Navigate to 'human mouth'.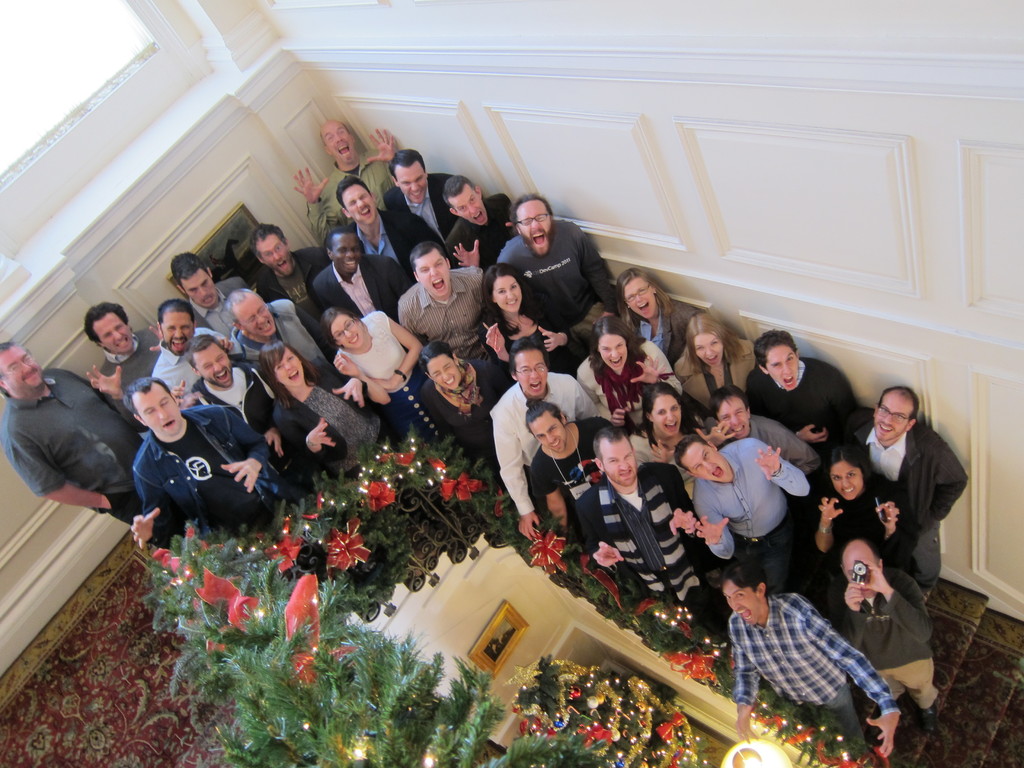
Navigation target: crop(342, 260, 358, 266).
